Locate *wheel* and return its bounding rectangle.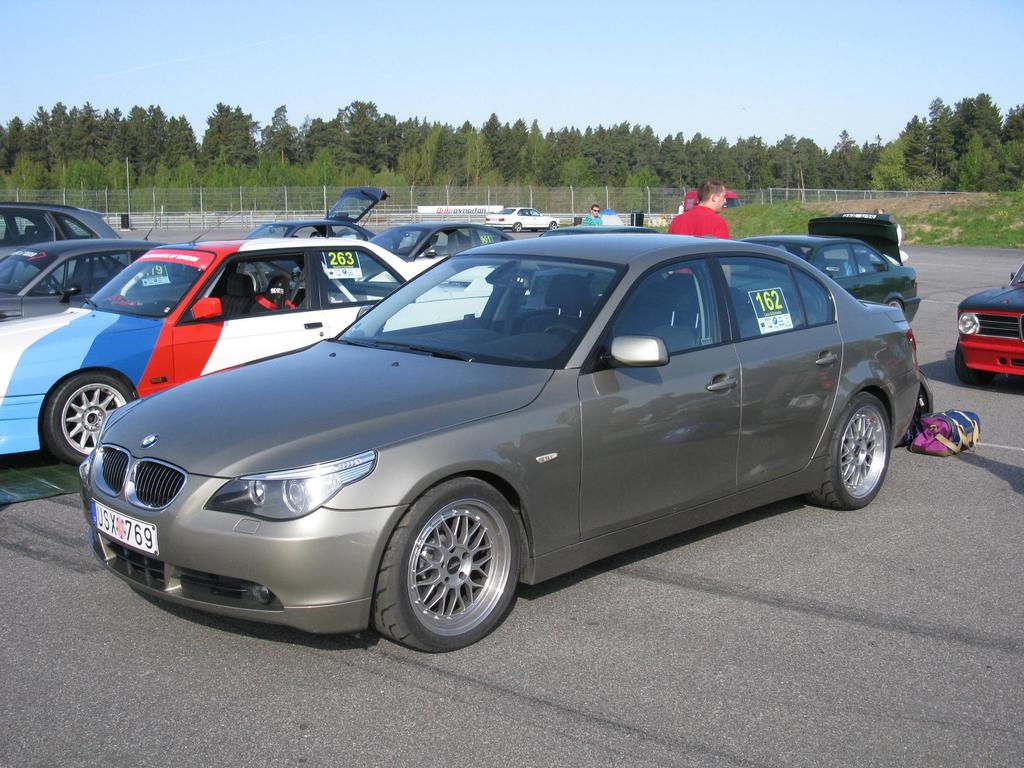
select_region(884, 301, 904, 313).
